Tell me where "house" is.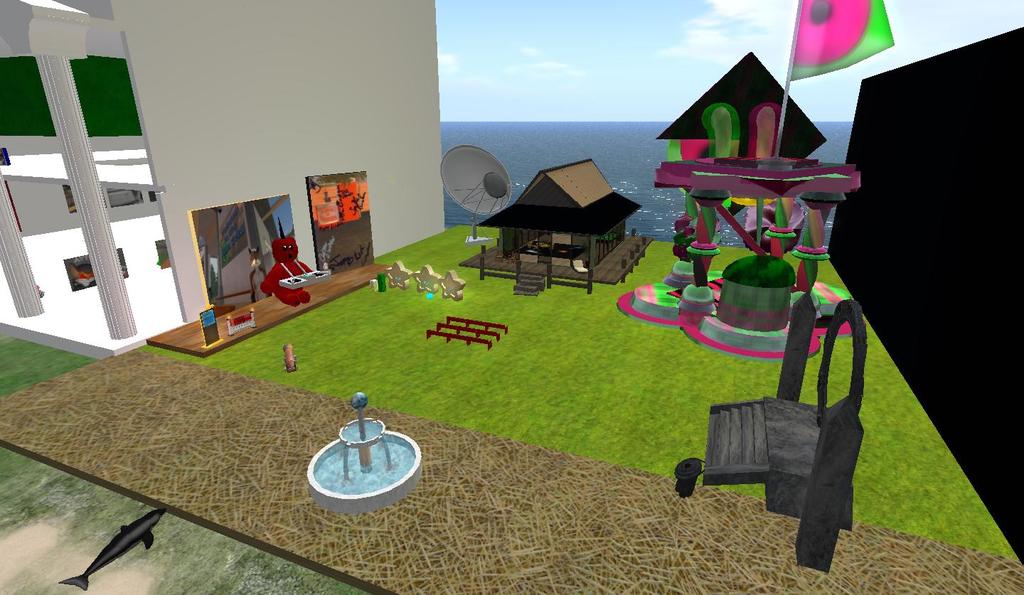
"house" is at region(477, 136, 646, 283).
